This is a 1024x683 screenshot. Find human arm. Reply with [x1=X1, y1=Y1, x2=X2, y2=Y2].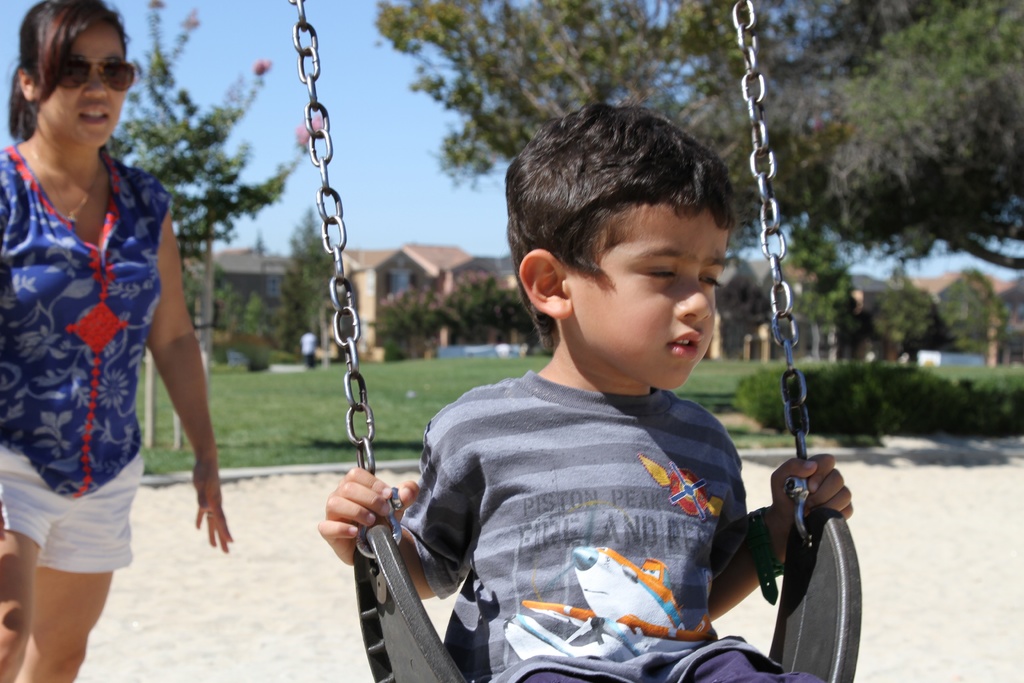
[x1=117, y1=221, x2=215, y2=550].
